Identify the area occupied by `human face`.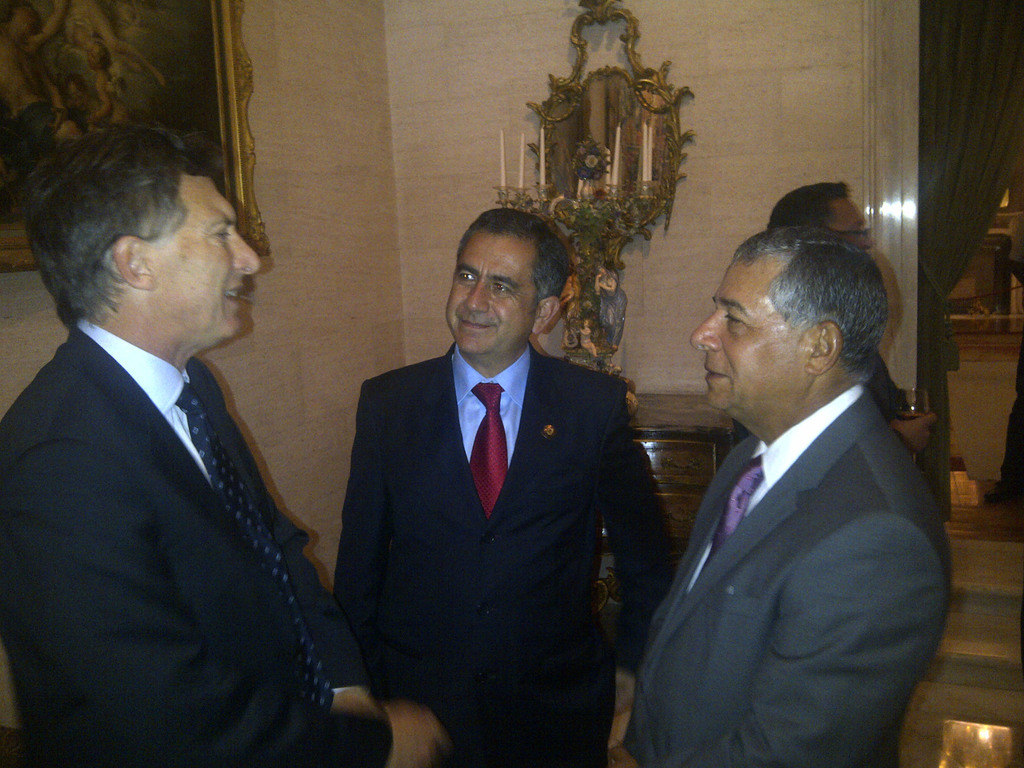
Area: (left=160, top=171, right=255, bottom=343).
